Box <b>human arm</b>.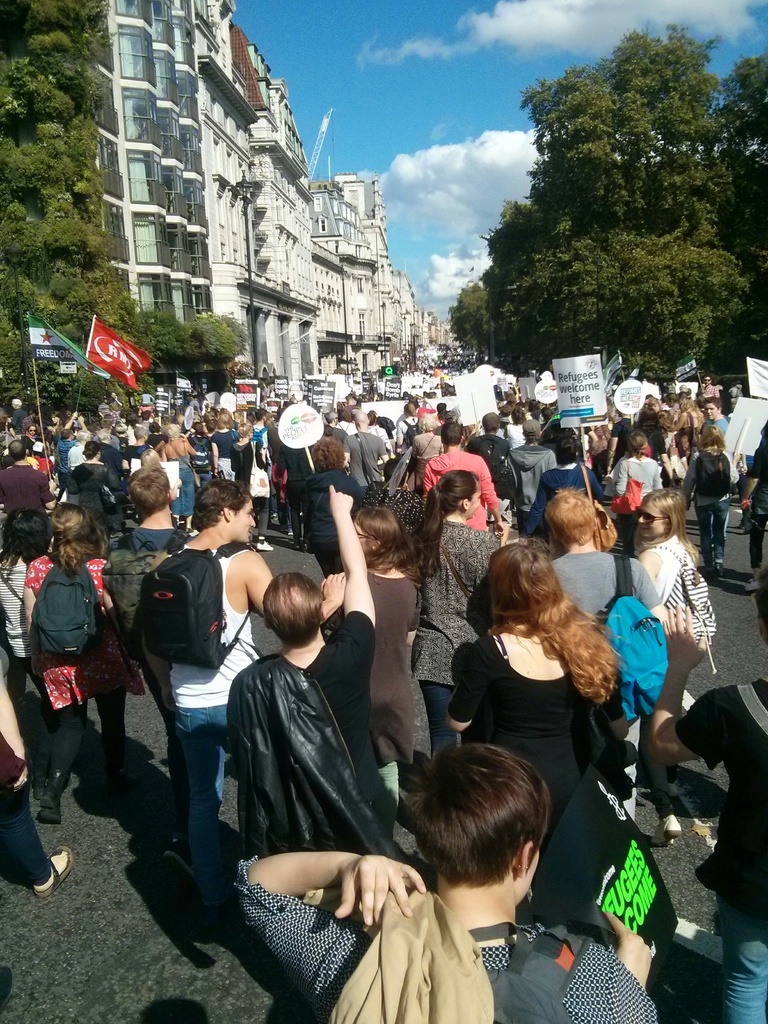
x1=322, y1=478, x2=396, y2=630.
